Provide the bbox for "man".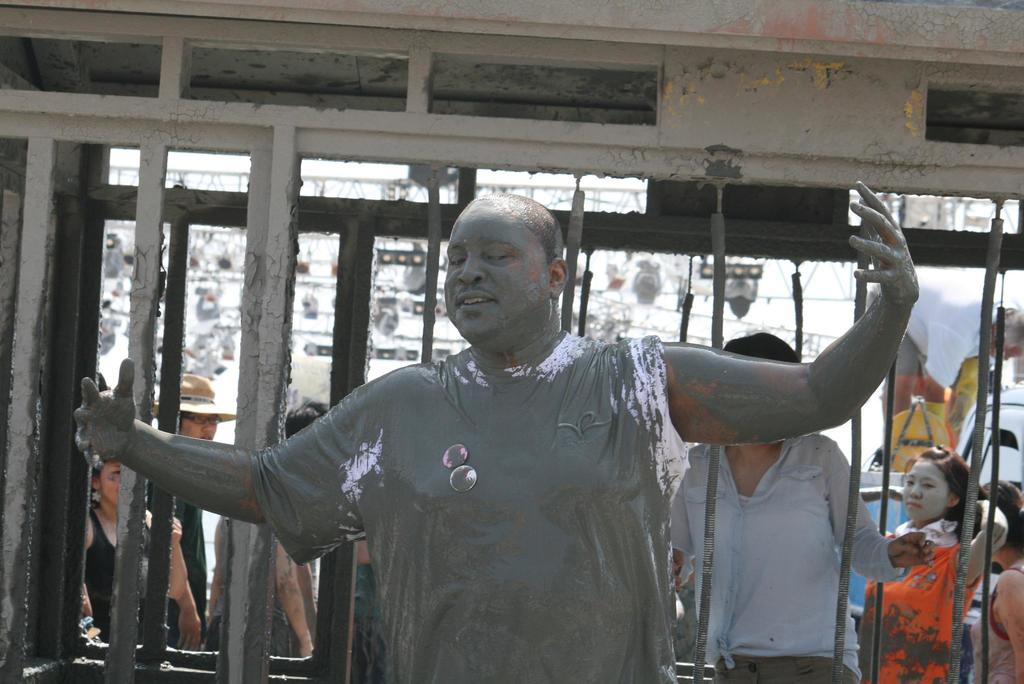
select_region(143, 373, 221, 651).
